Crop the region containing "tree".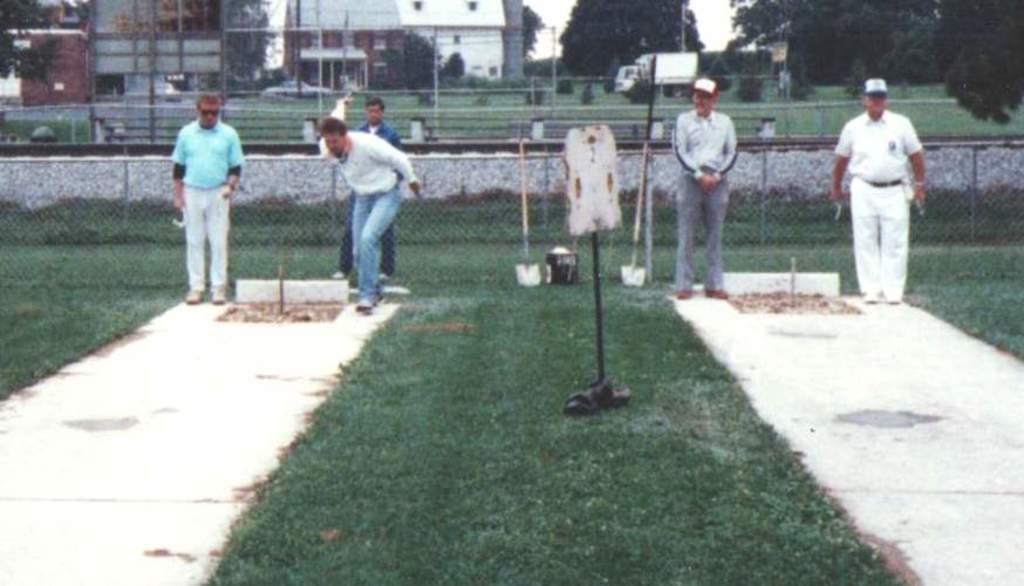
Crop region: bbox(218, 0, 279, 88).
